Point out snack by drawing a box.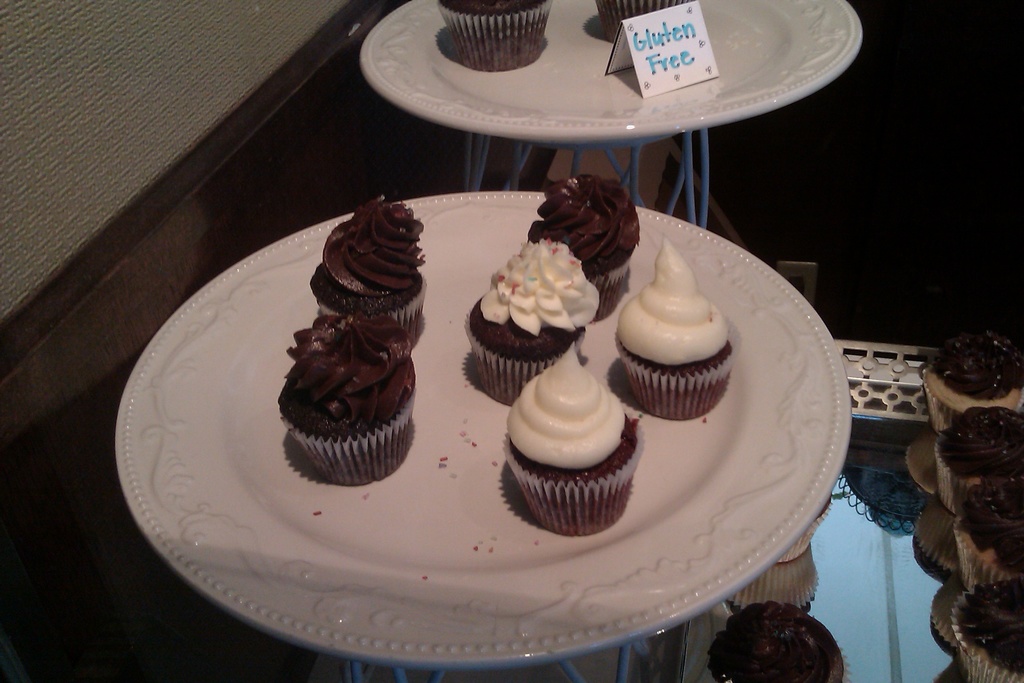
box(280, 313, 415, 484).
